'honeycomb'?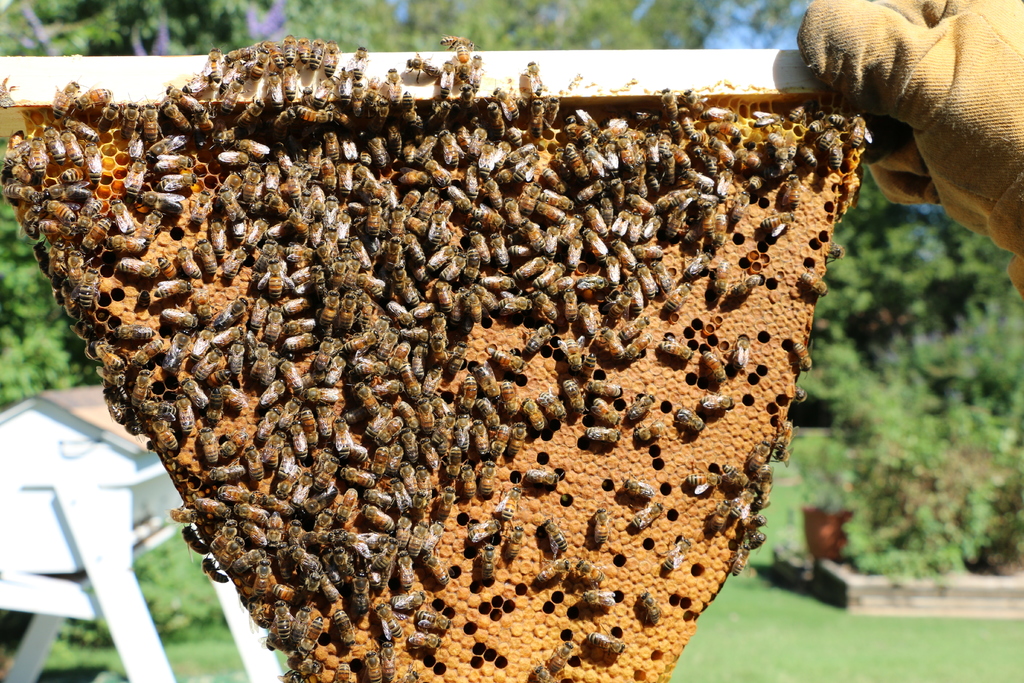
[5, 98, 860, 682]
